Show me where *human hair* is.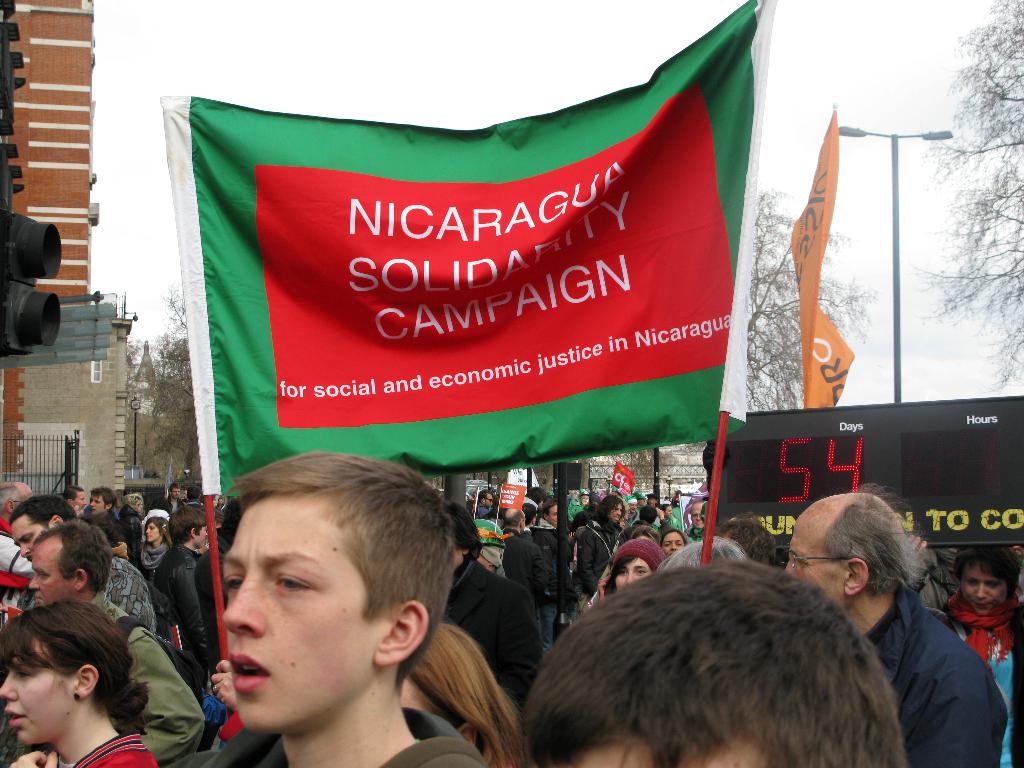
*human hair* is at <bbox>149, 515, 172, 543</bbox>.
